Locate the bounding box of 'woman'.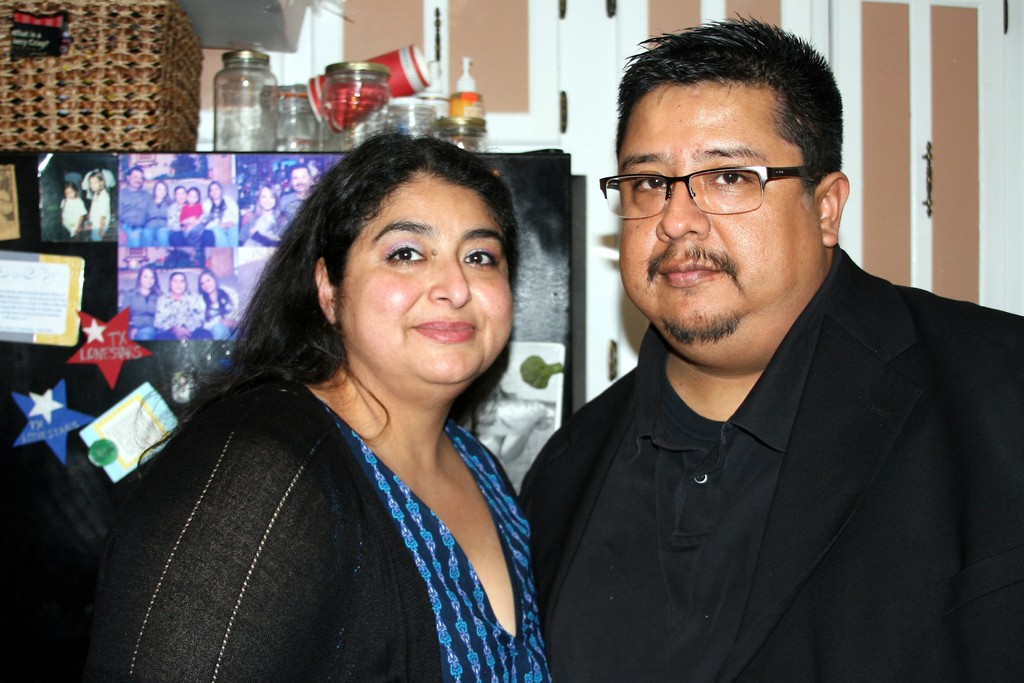
Bounding box: bbox=[238, 181, 292, 249].
